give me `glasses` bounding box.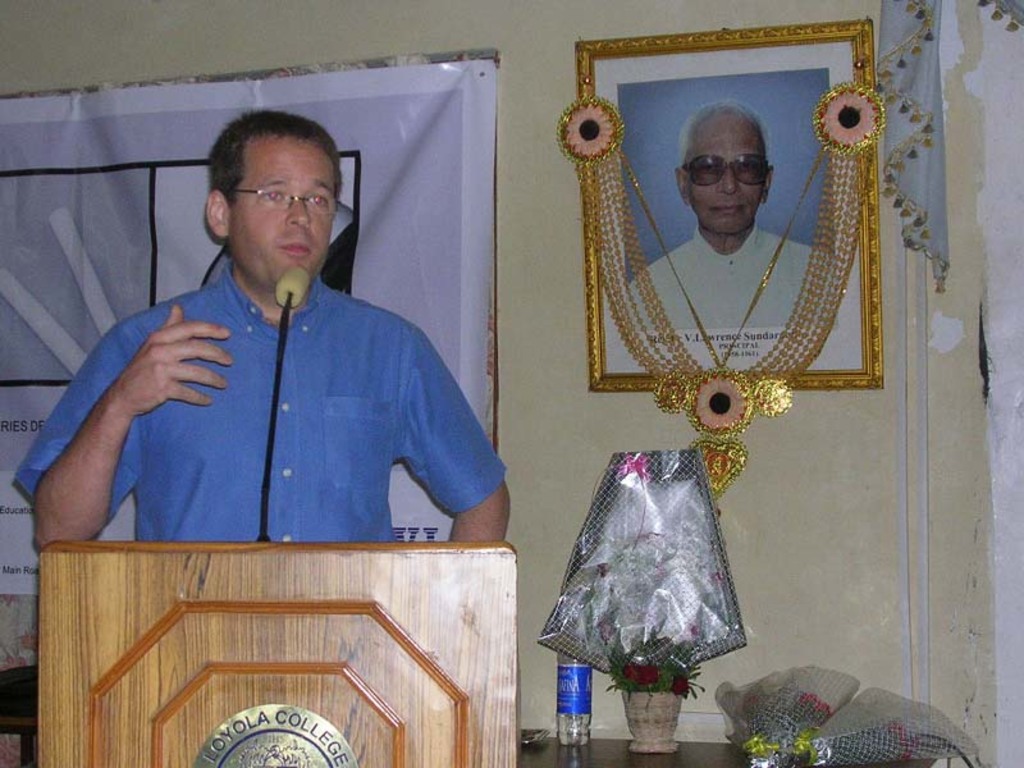
680, 150, 773, 188.
